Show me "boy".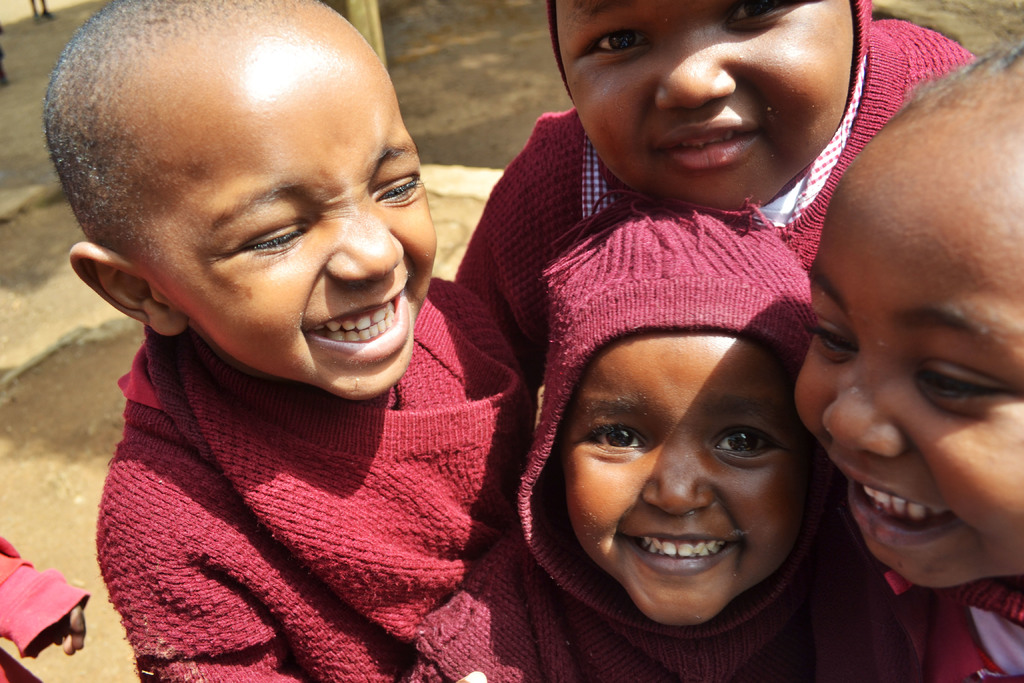
"boy" is here: box(50, 13, 543, 672).
